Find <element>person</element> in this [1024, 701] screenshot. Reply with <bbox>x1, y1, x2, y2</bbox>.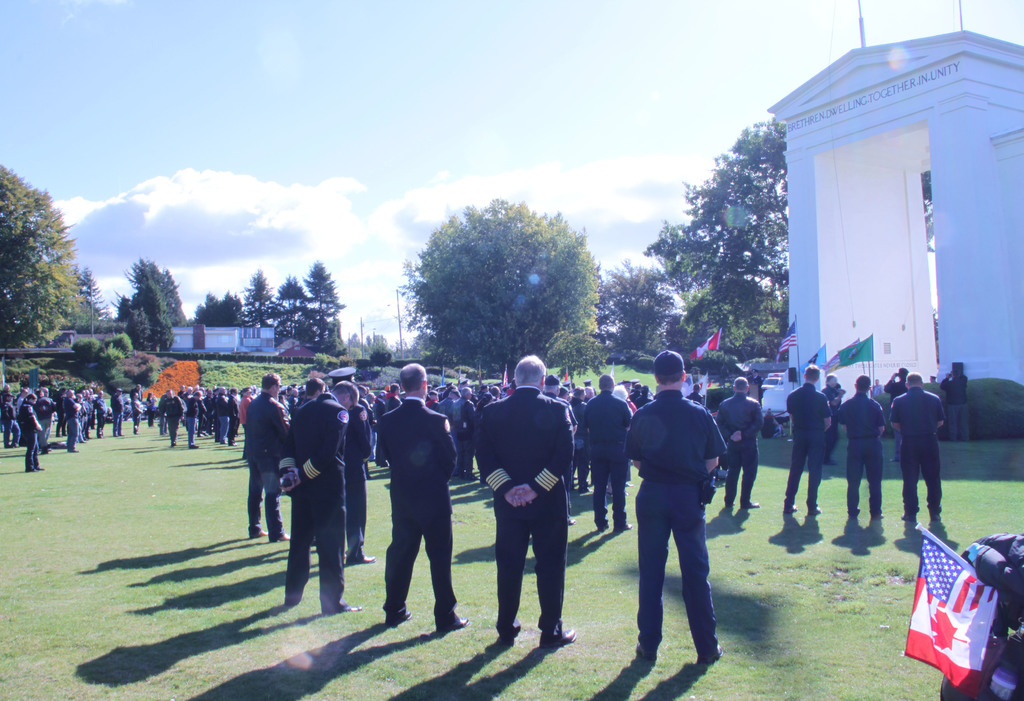
<bbox>246, 378, 936, 657</bbox>.
